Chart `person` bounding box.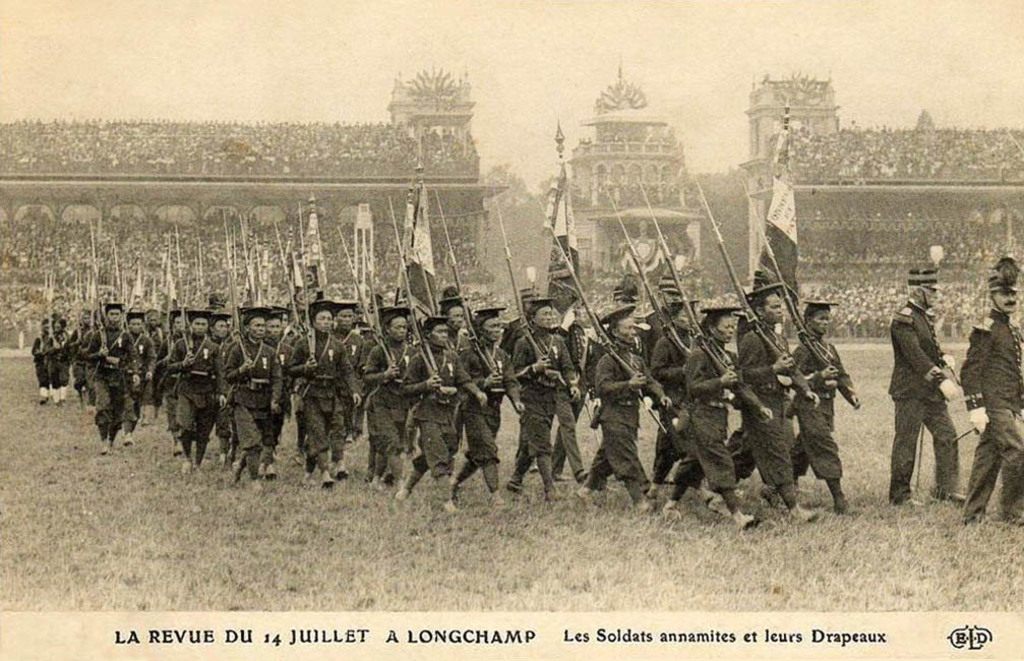
Charted: left=170, top=310, right=218, bottom=464.
